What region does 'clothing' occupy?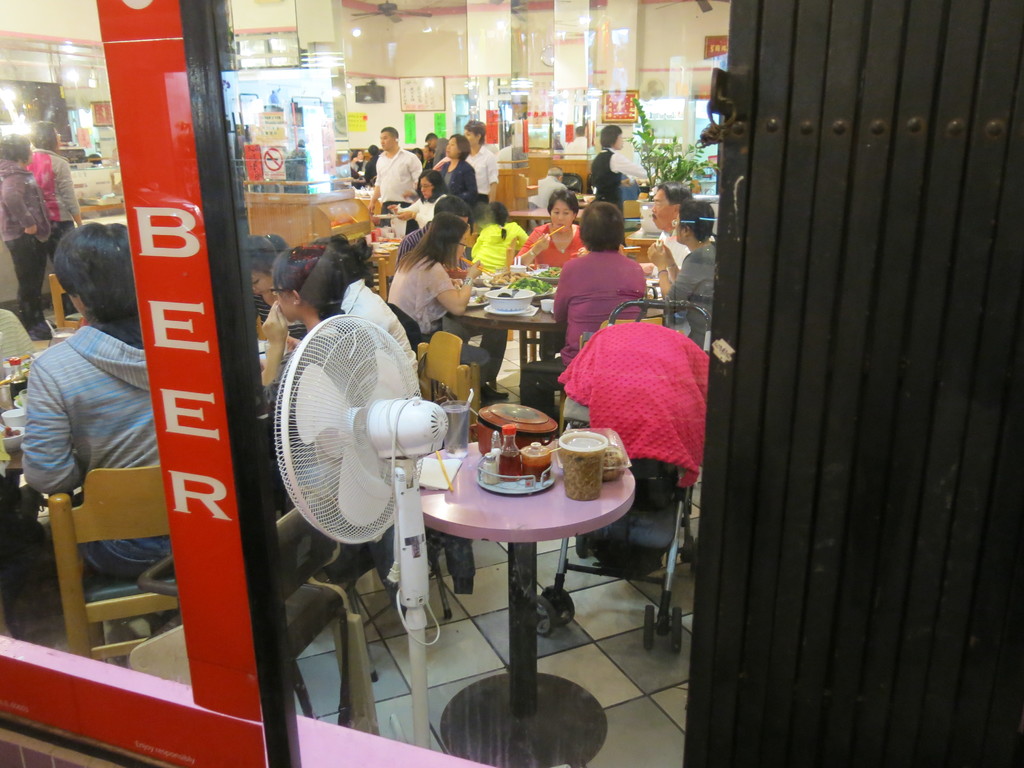
[593,141,648,191].
